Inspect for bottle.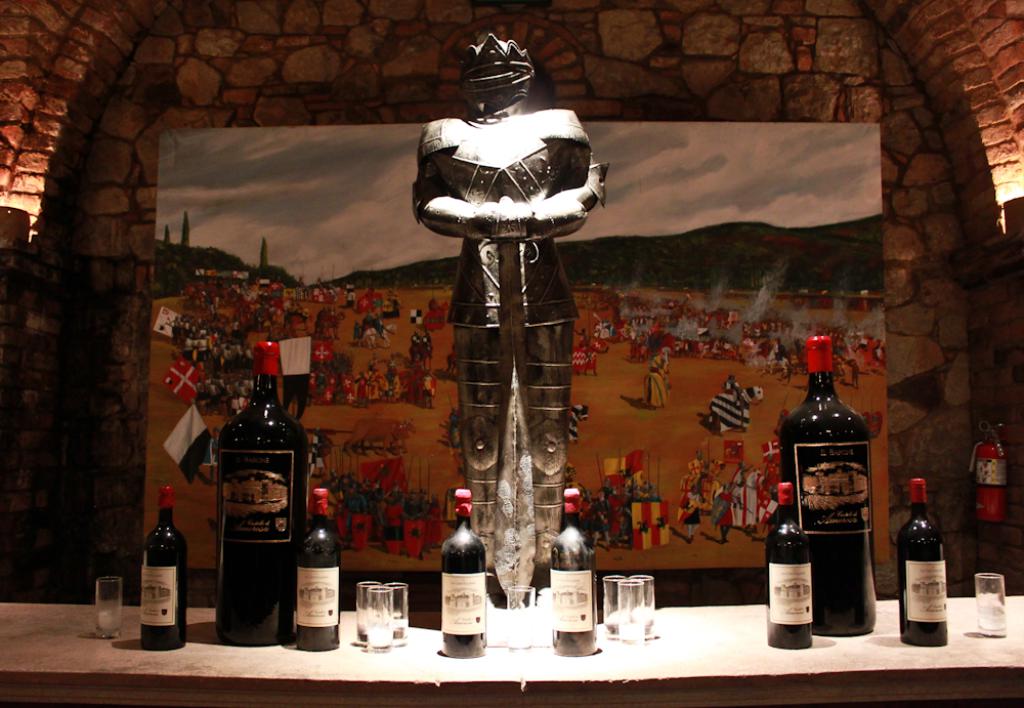
Inspection: (left=135, top=478, right=193, bottom=652).
